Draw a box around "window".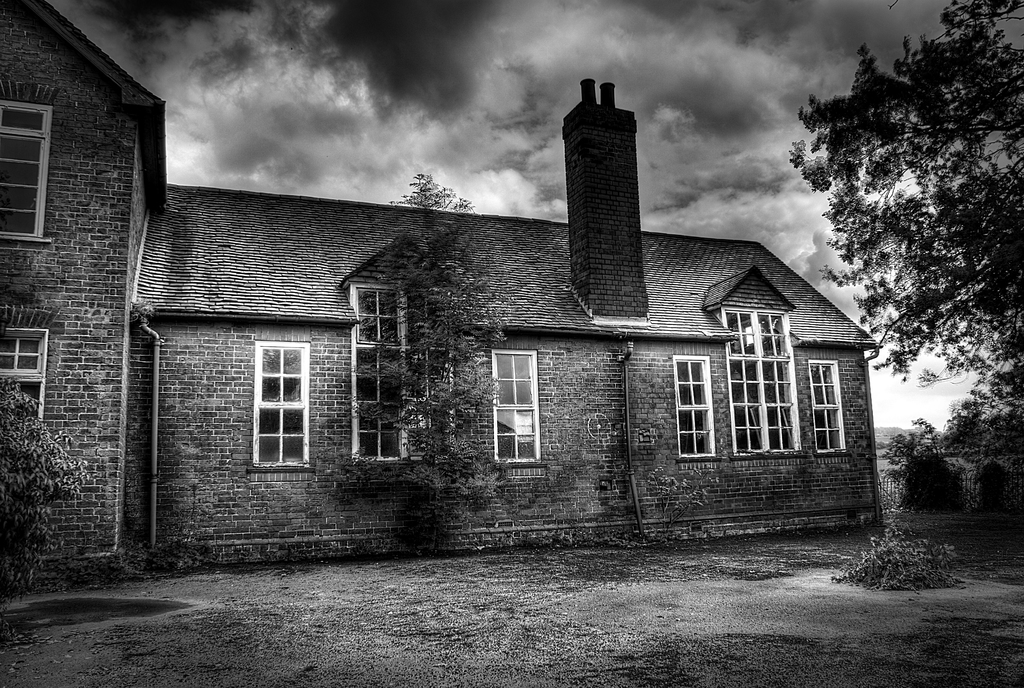
(0, 100, 46, 244).
